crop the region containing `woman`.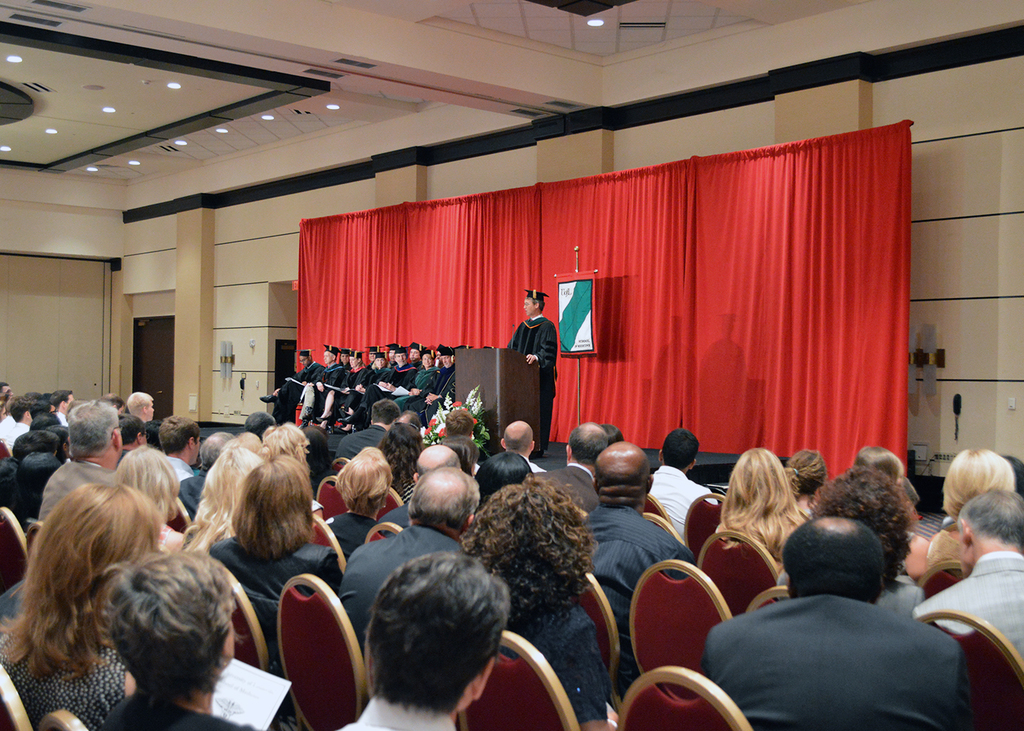
Crop region: <box>395,350,438,413</box>.
